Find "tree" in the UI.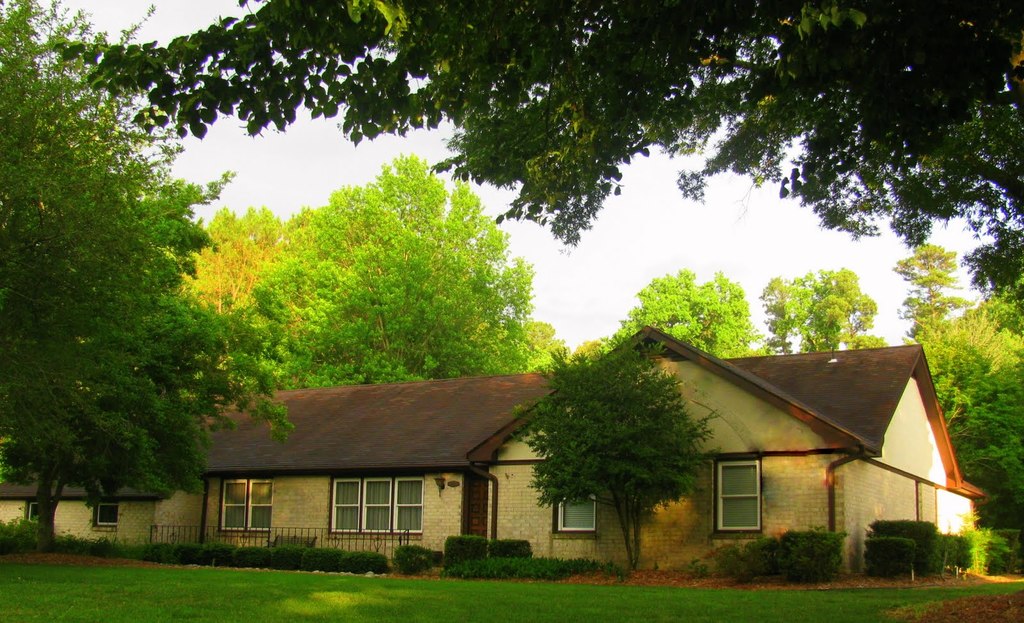
UI element at bbox=(54, 0, 1023, 336).
